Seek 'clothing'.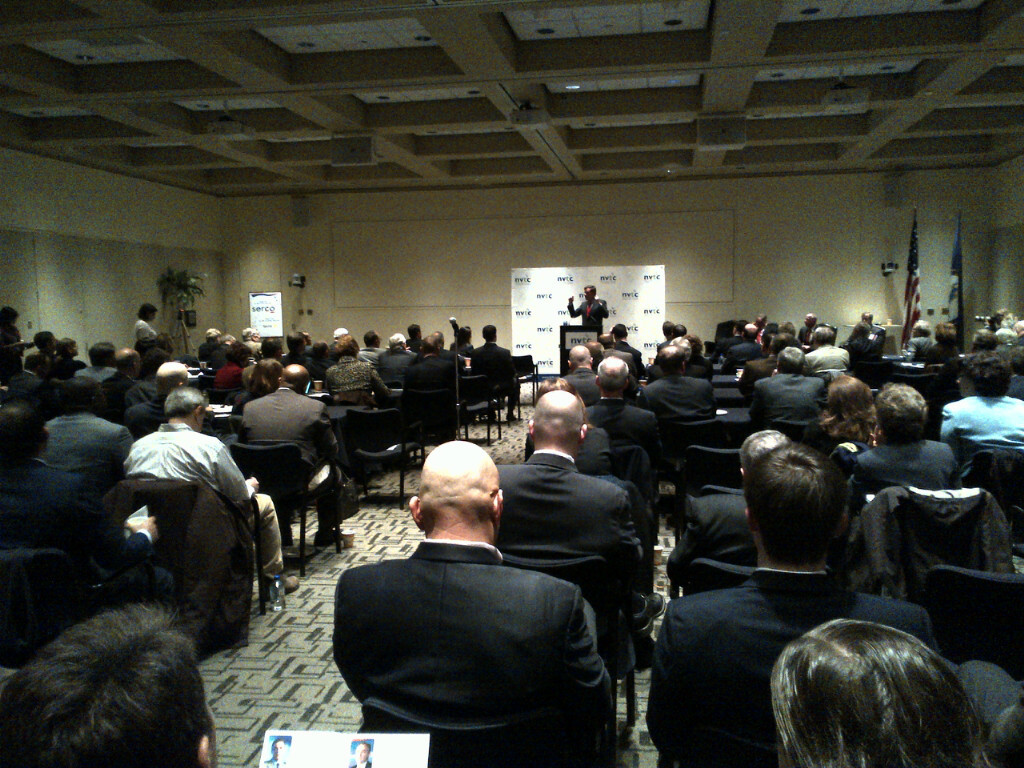
<region>938, 397, 1023, 450</region>.
